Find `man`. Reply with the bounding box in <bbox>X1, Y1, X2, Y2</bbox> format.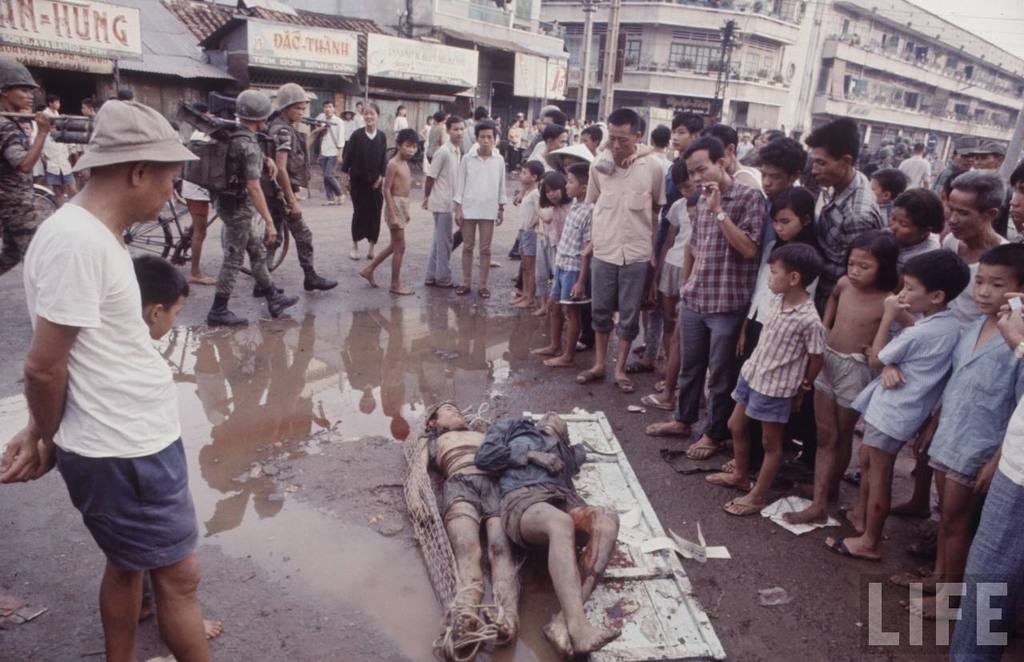
<bbox>516, 109, 567, 207</bbox>.
